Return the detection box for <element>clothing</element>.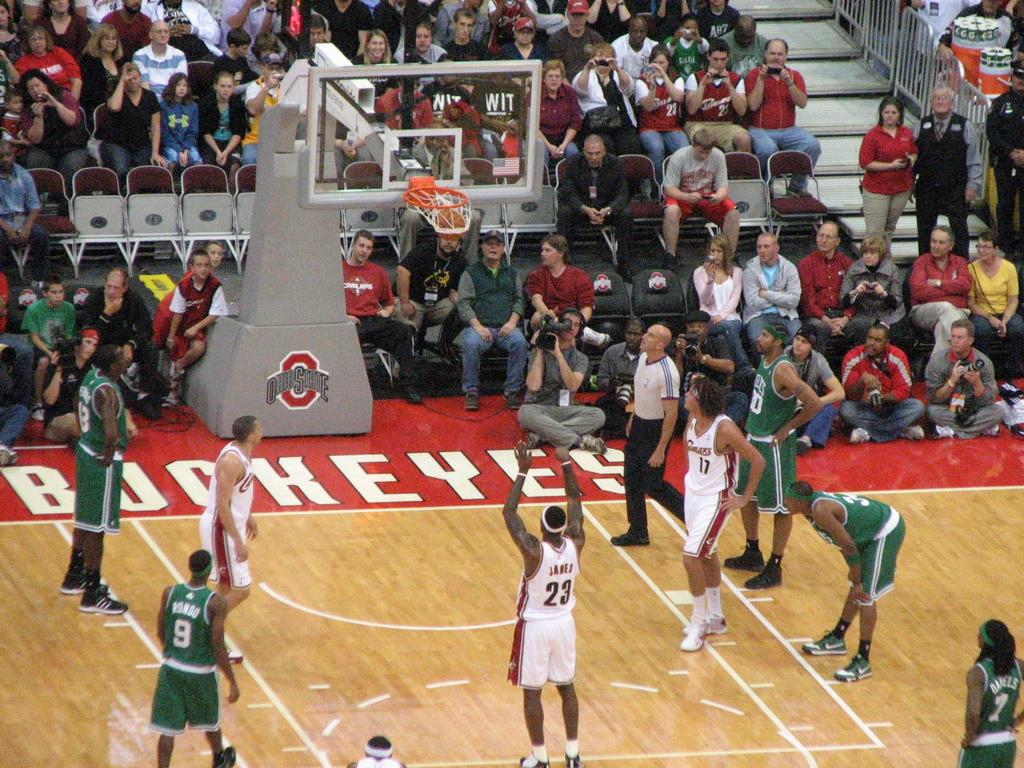
BBox(77, 284, 159, 394).
